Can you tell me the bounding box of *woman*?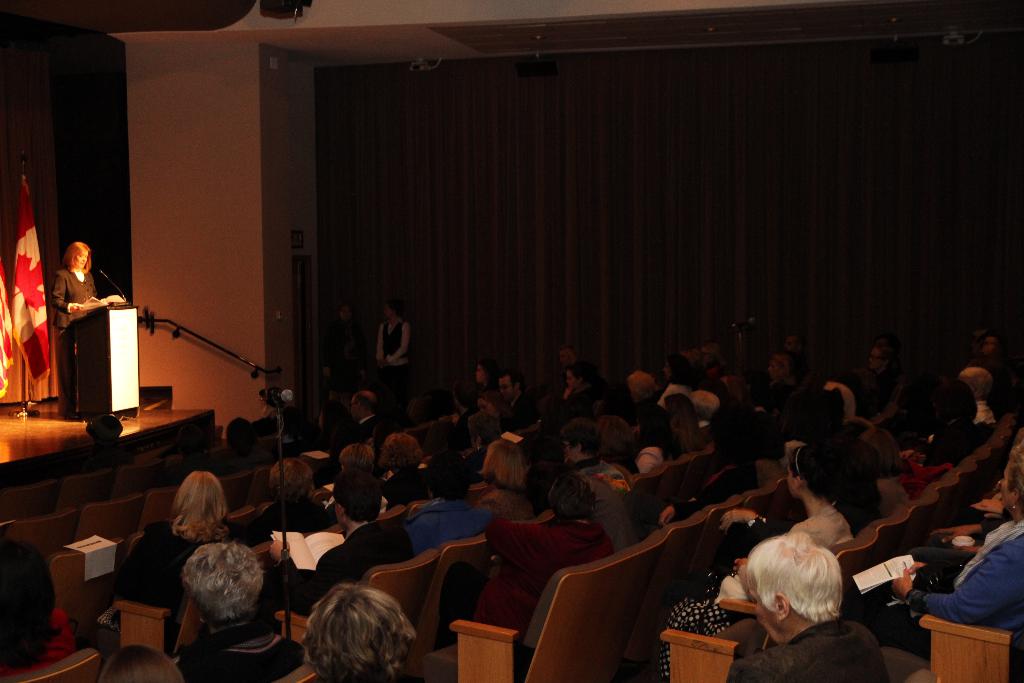
x1=705 y1=440 x2=851 y2=546.
